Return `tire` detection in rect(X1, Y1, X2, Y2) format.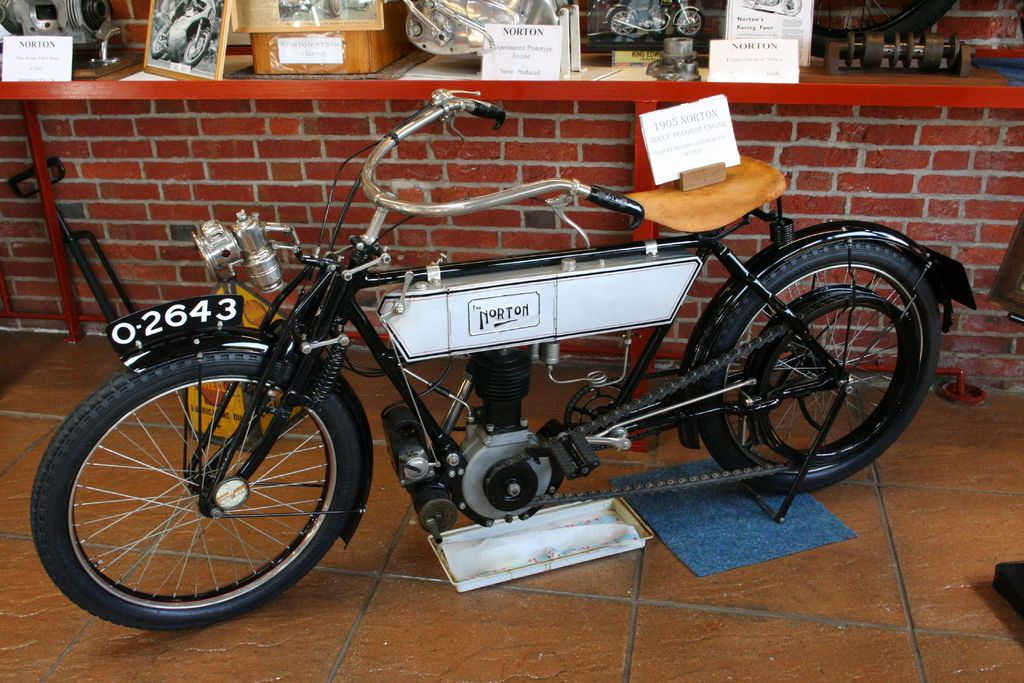
rect(694, 224, 956, 494).
